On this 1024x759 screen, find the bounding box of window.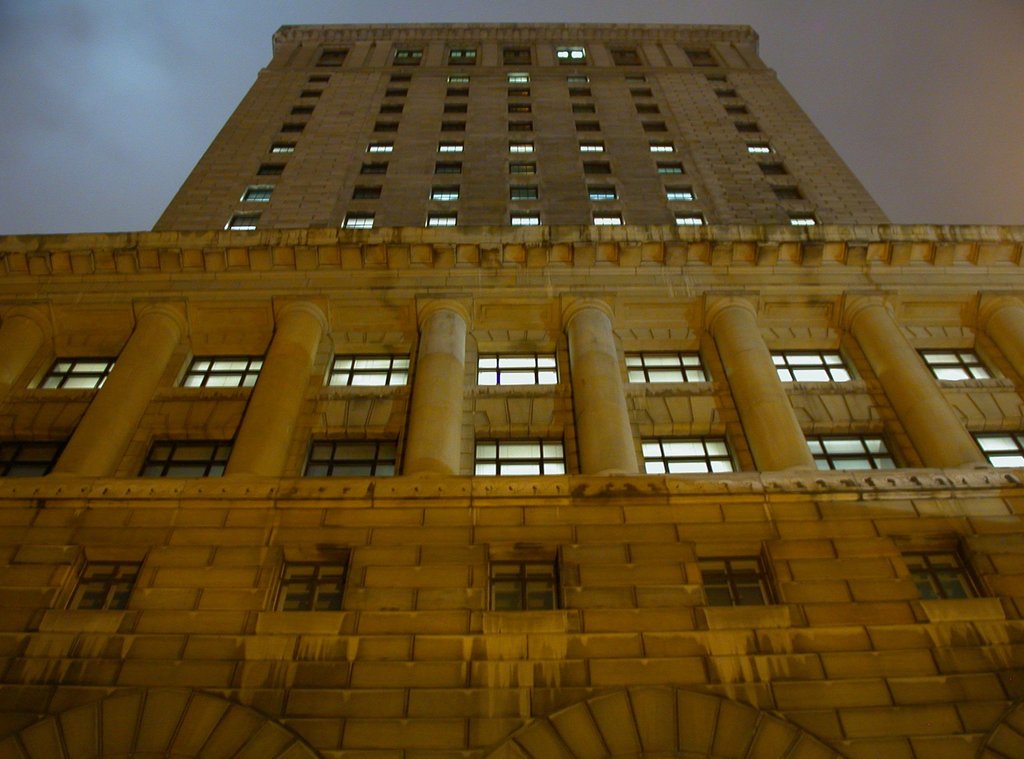
Bounding box: BBox(739, 122, 760, 133).
